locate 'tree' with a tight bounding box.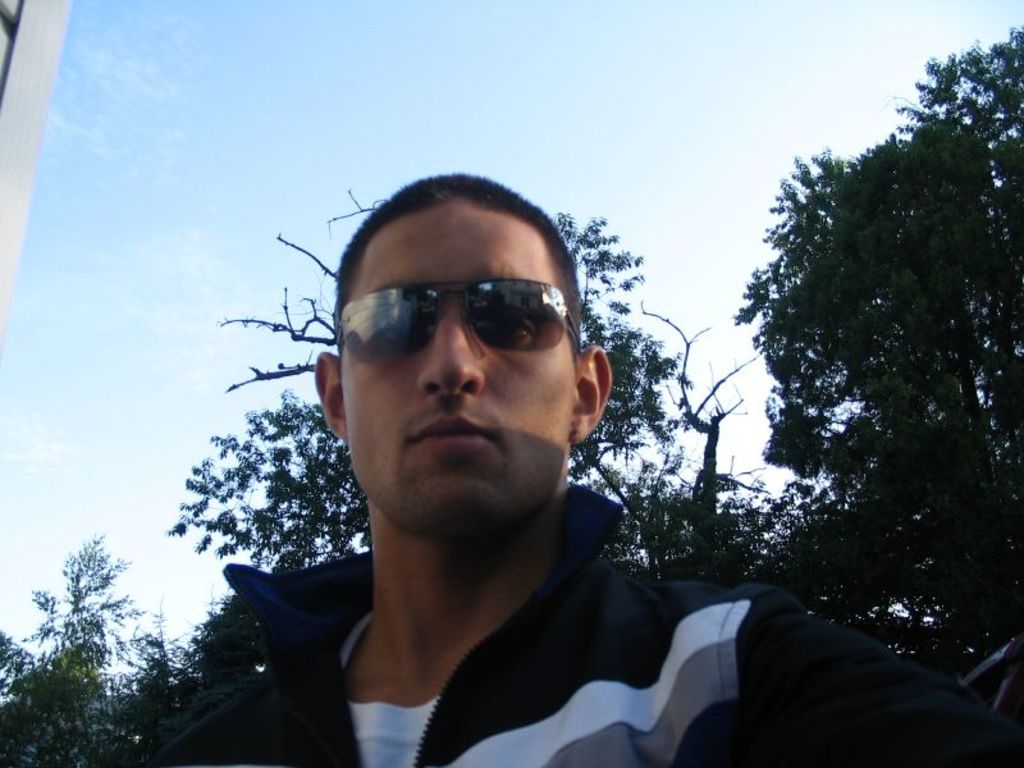
x1=0 y1=540 x2=147 y2=767.
